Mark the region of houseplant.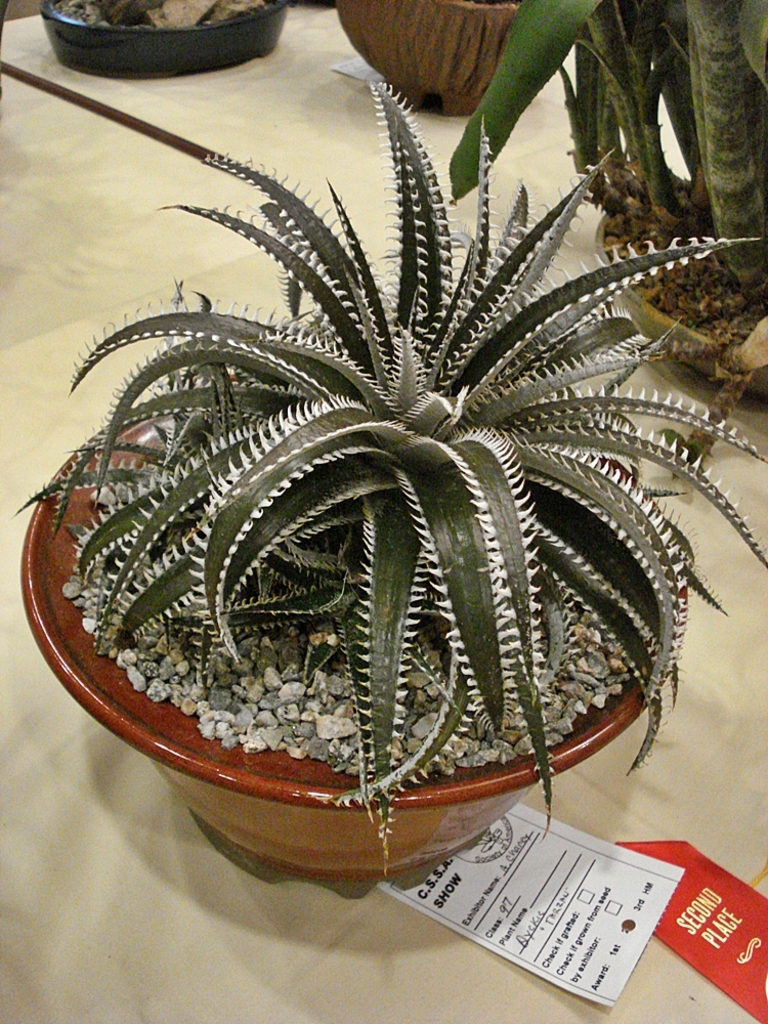
Region: {"x1": 0, "y1": 80, "x2": 756, "y2": 905}.
